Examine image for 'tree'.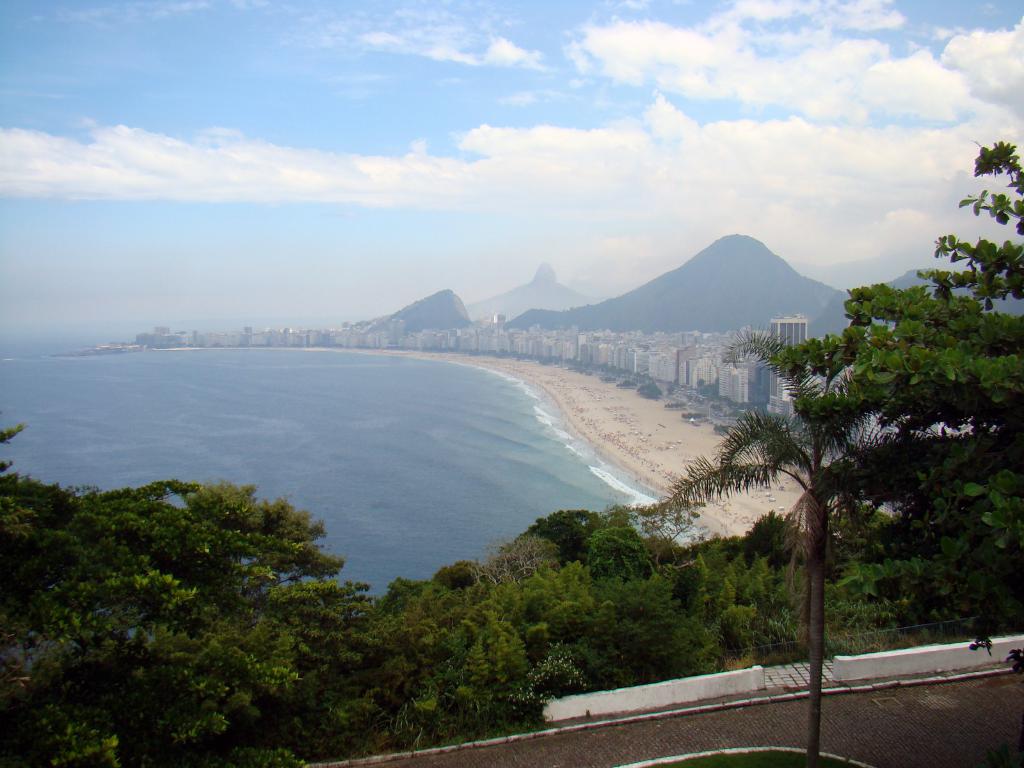
Examination result: Rect(538, 497, 630, 564).
